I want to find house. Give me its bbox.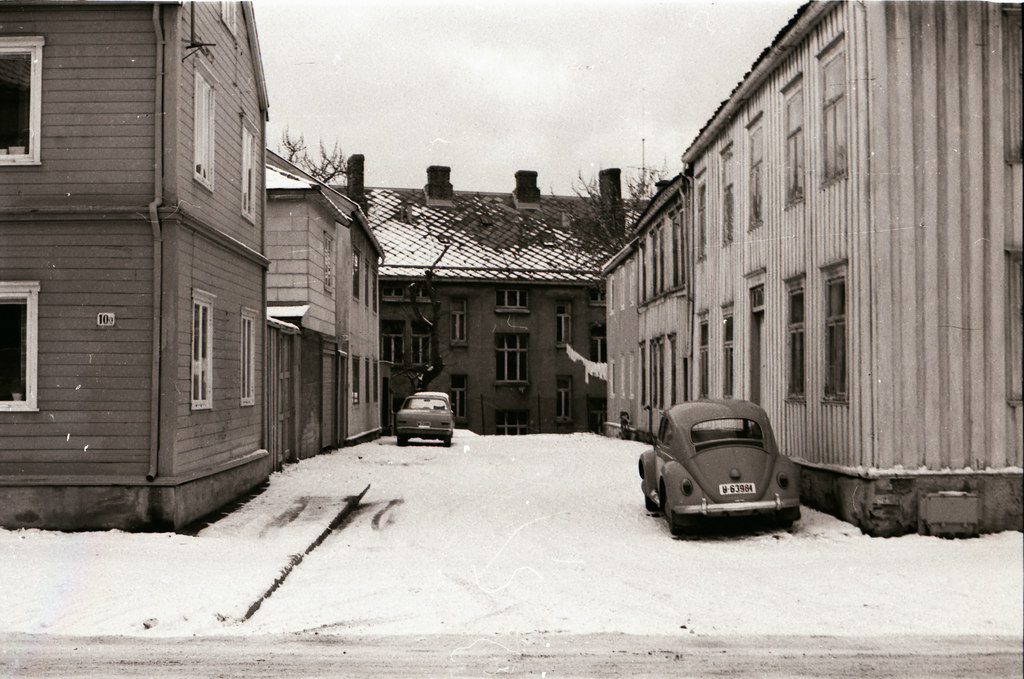
<bbox>0, 0, 270, 528</bbox>.
